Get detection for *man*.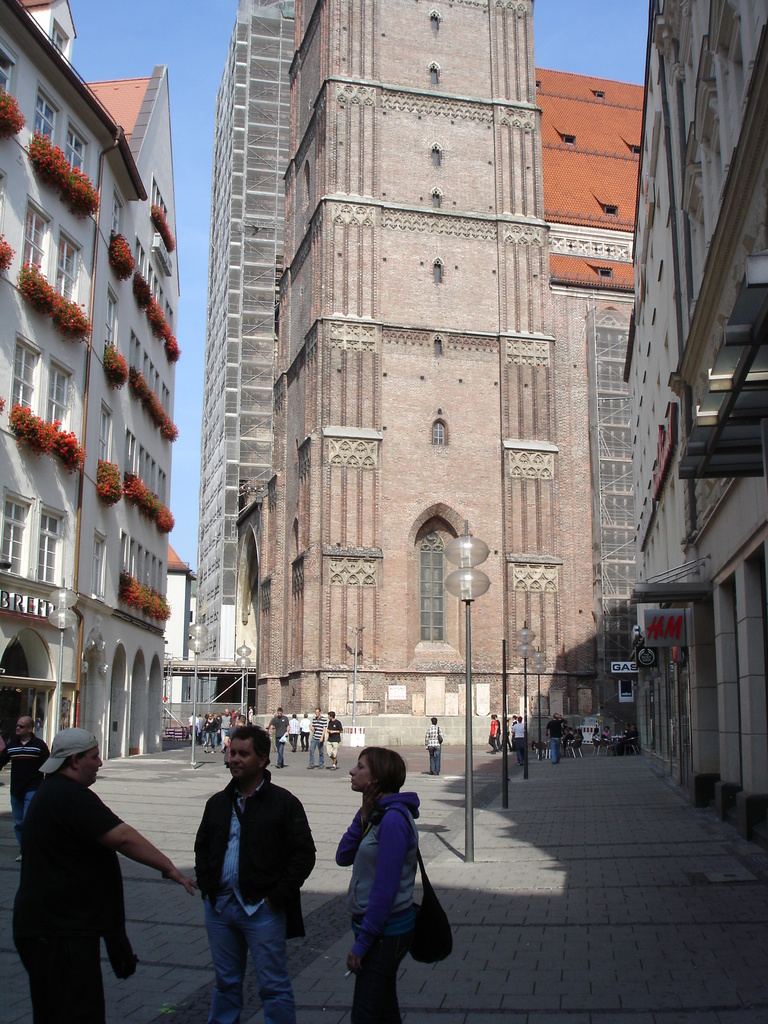
Detection: left=547, top=712, right=568, bottom=765.
